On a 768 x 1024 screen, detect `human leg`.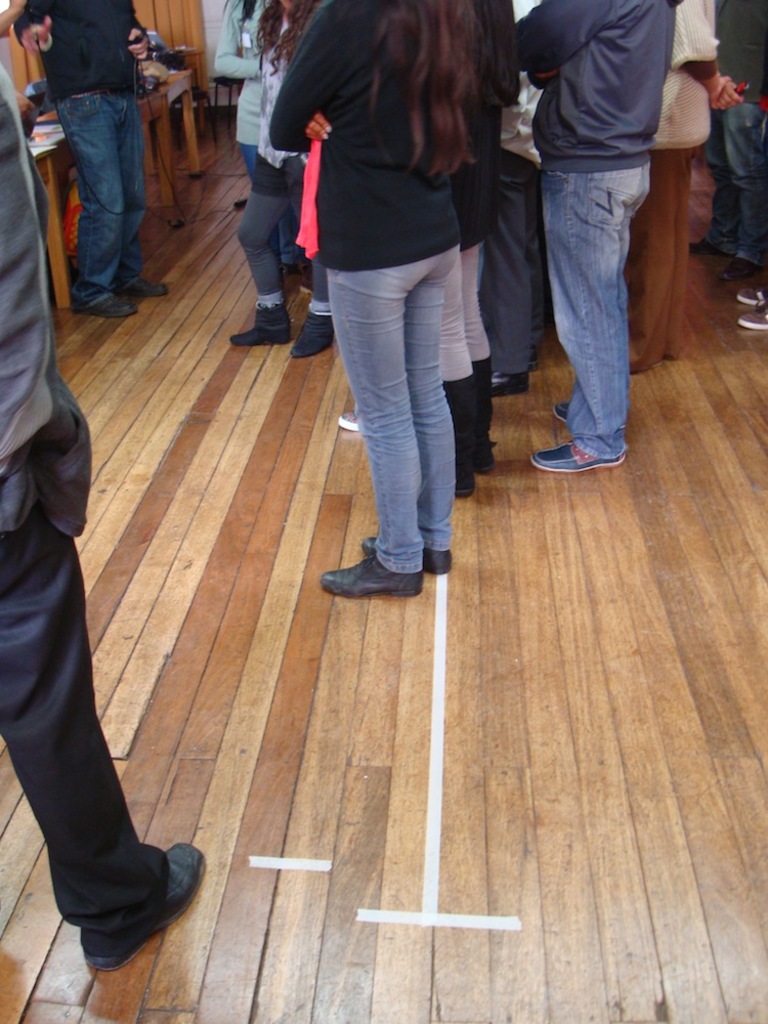
<box>336,411,362,430</box>.
